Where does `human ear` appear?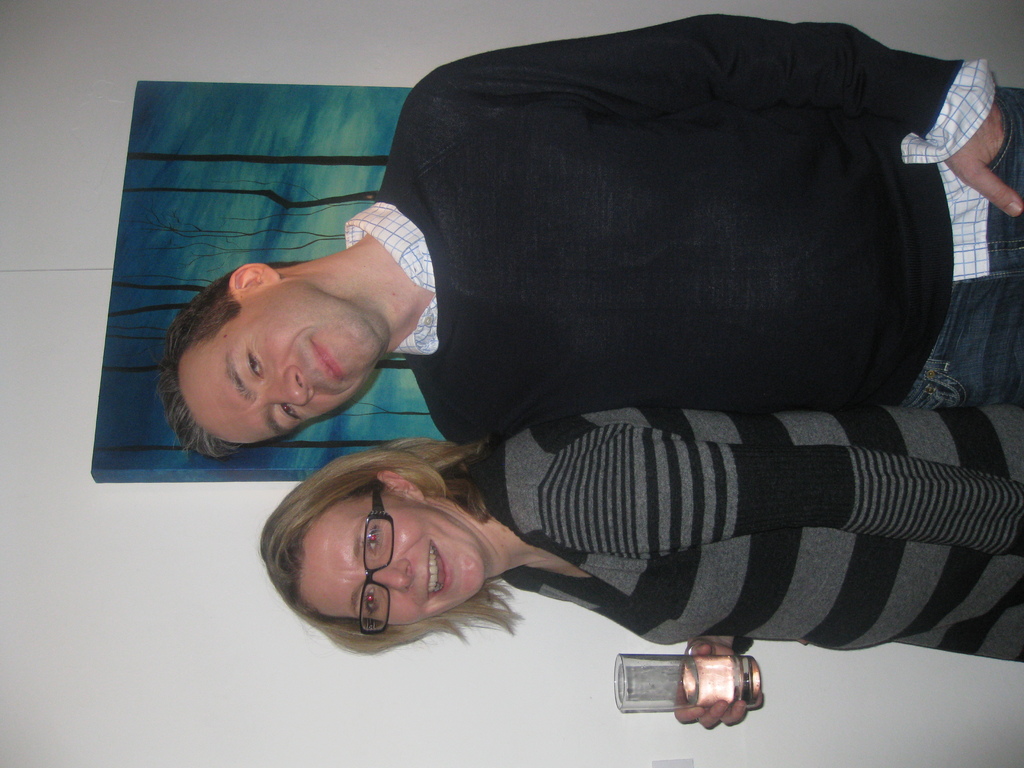
Appears at 228:262:278:290.
